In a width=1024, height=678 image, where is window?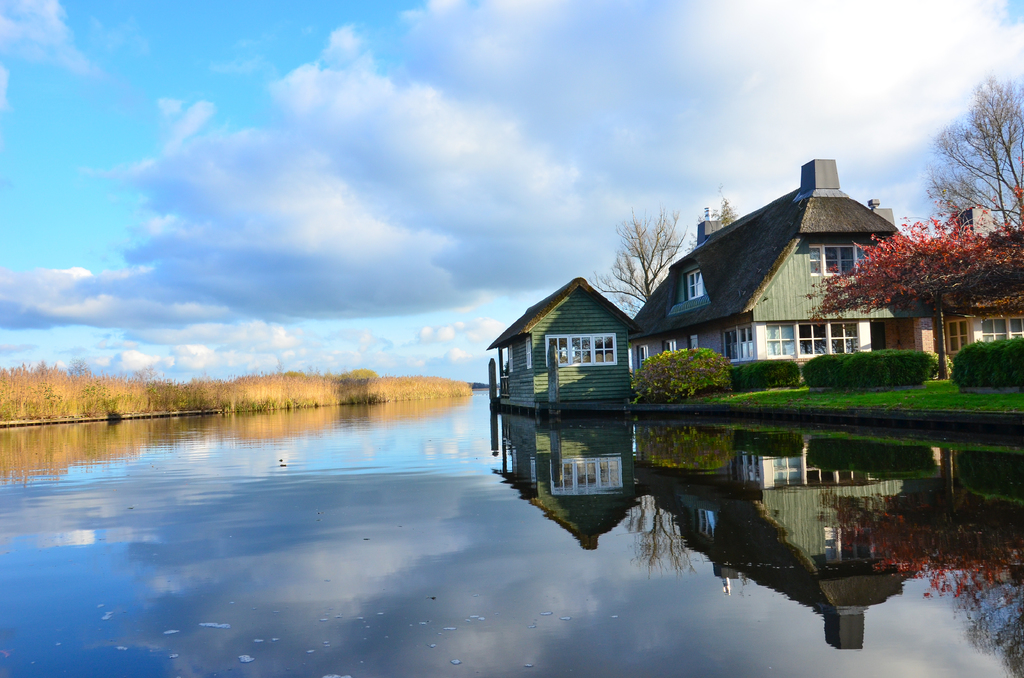
bbox=[982, 318, 1023, 346].
